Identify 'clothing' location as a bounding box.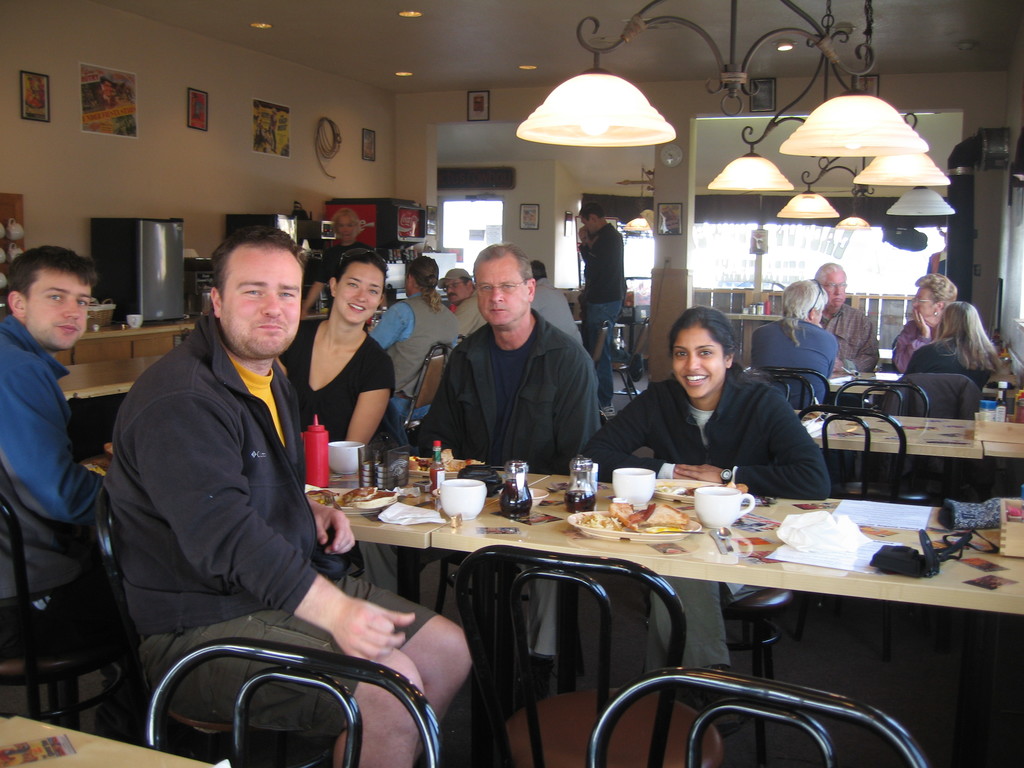
(816,299,878,369).
